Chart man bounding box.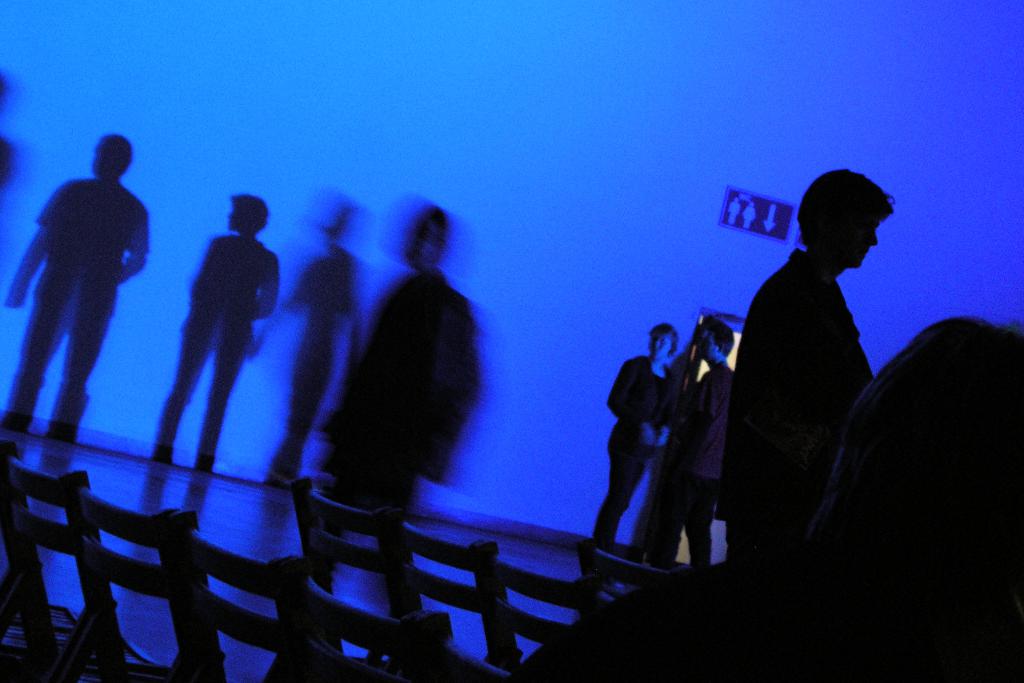
Charted: l=152, t=174, r=278, b=477.
